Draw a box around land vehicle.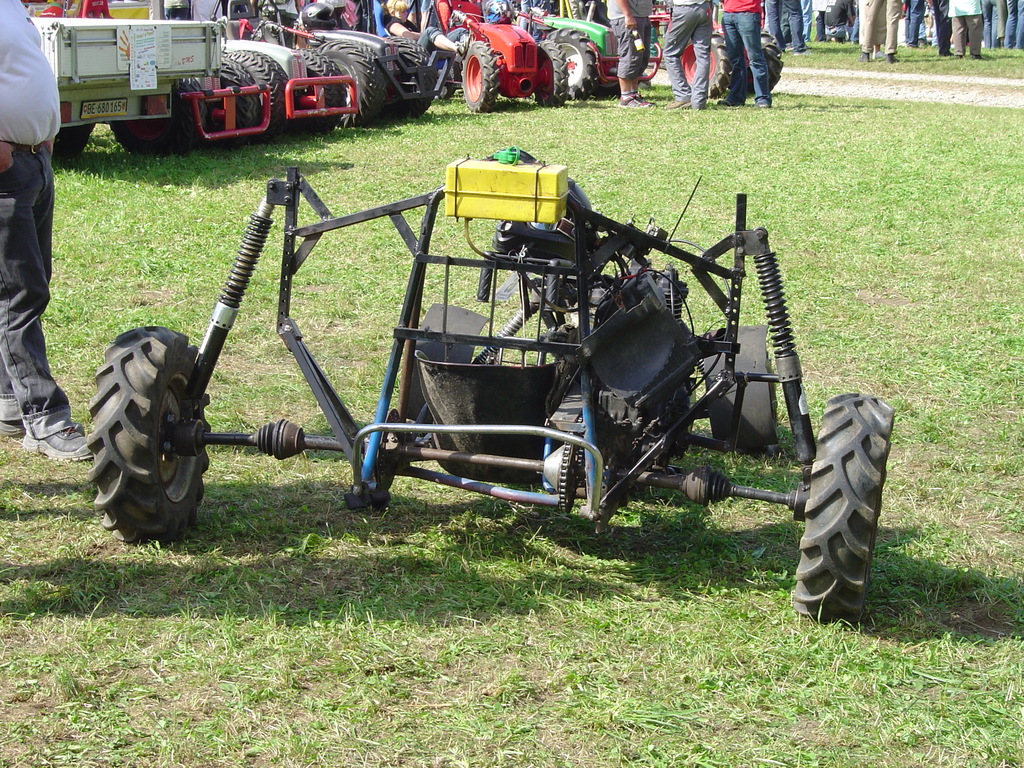
Rect(352, 0, 569, 114).
